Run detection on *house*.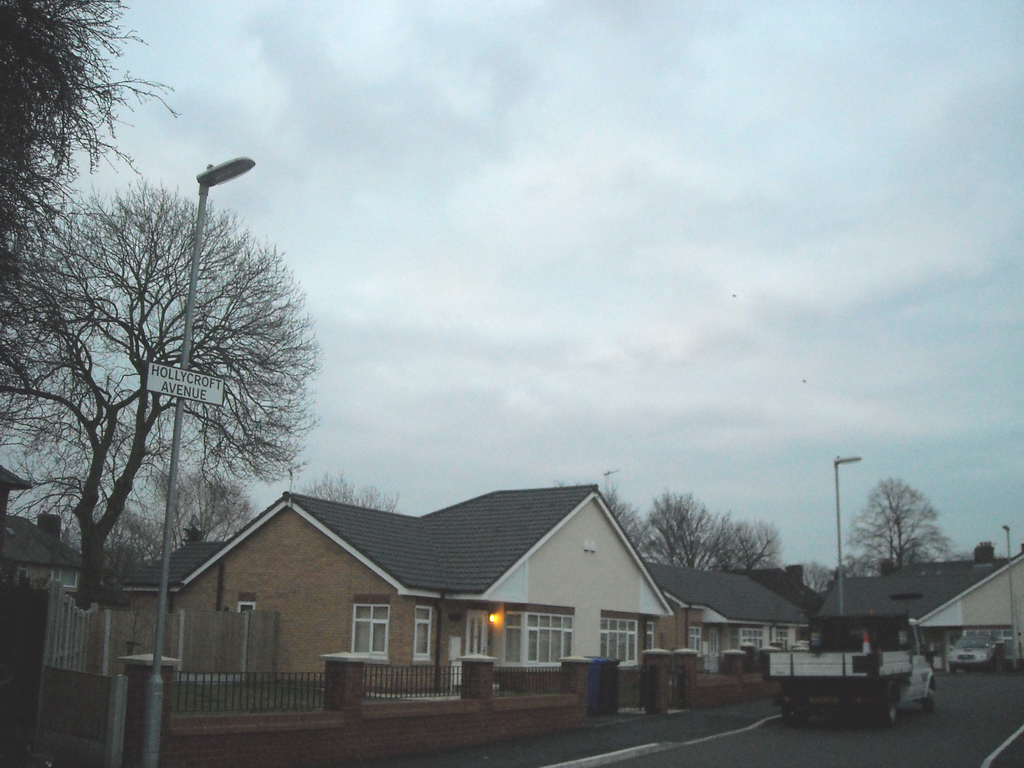
Result: select_region(0, 466, 30, 506).
